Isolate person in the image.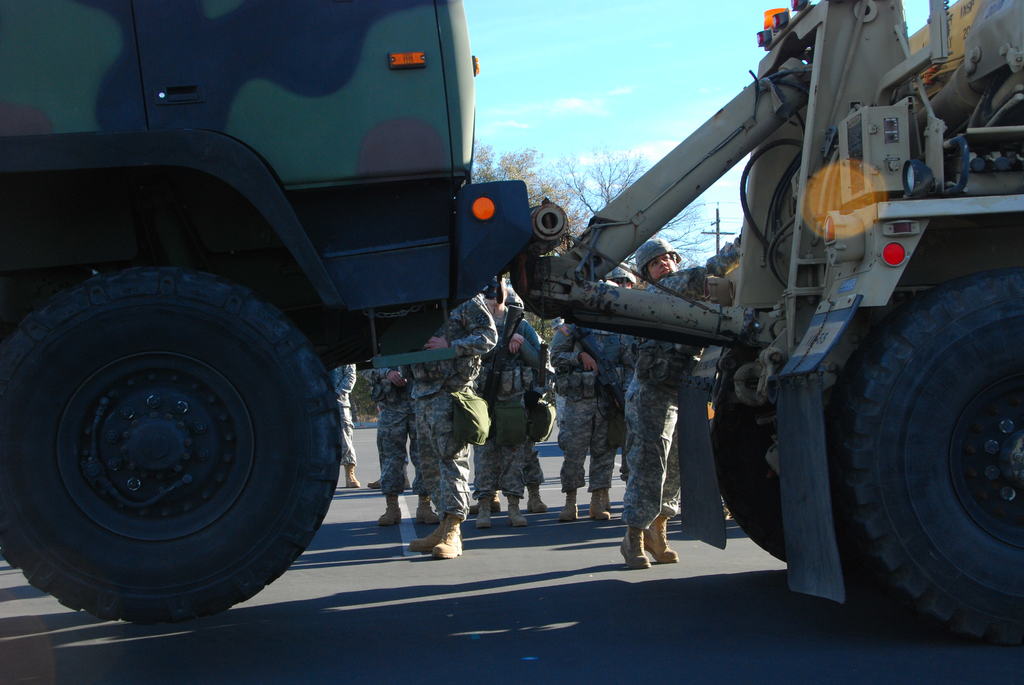
Isolated region: bbox(353, 352, 447, 535).
